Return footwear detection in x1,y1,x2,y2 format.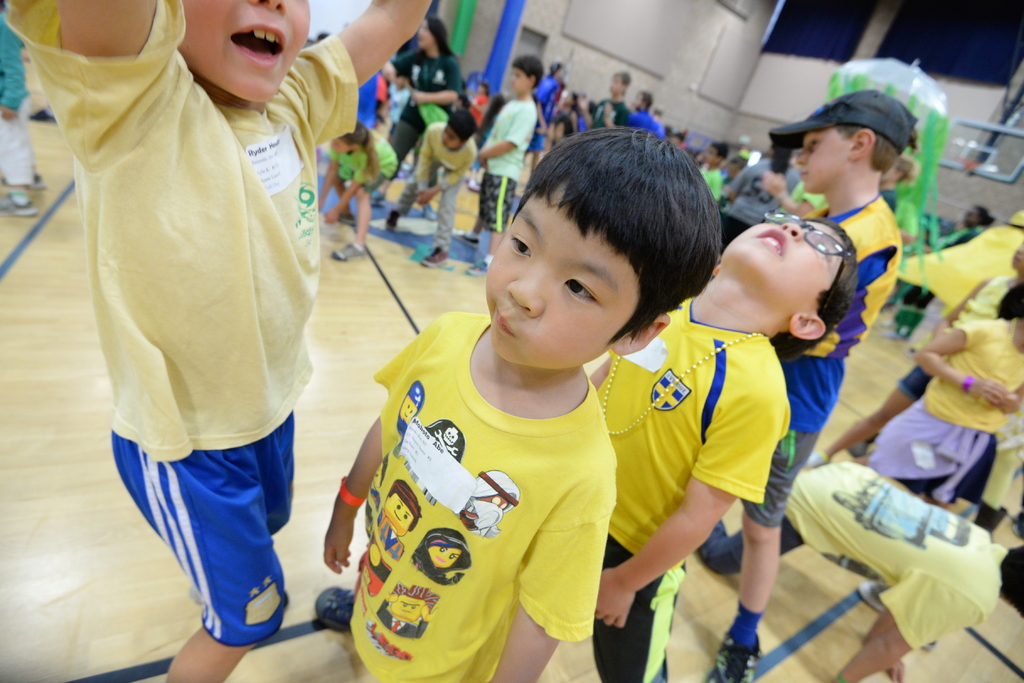
465,260,491,279.
